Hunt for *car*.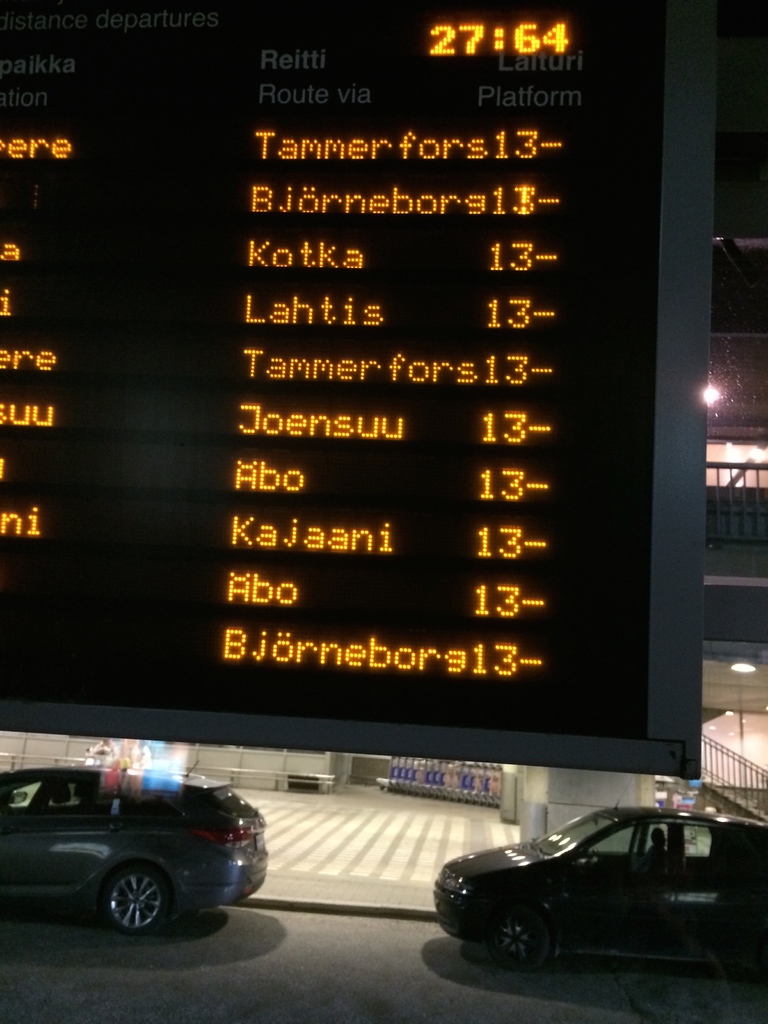
Hunted down at Rect(436, 805, 767, 968).
